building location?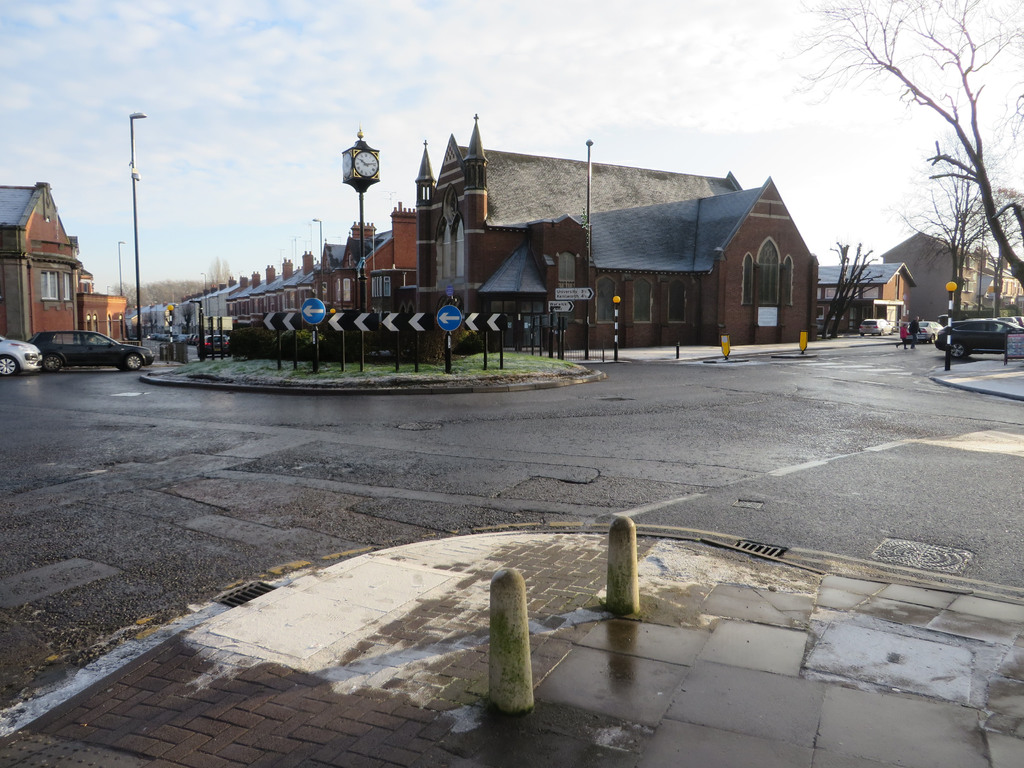
BBox(823, 259, 910, 330)
